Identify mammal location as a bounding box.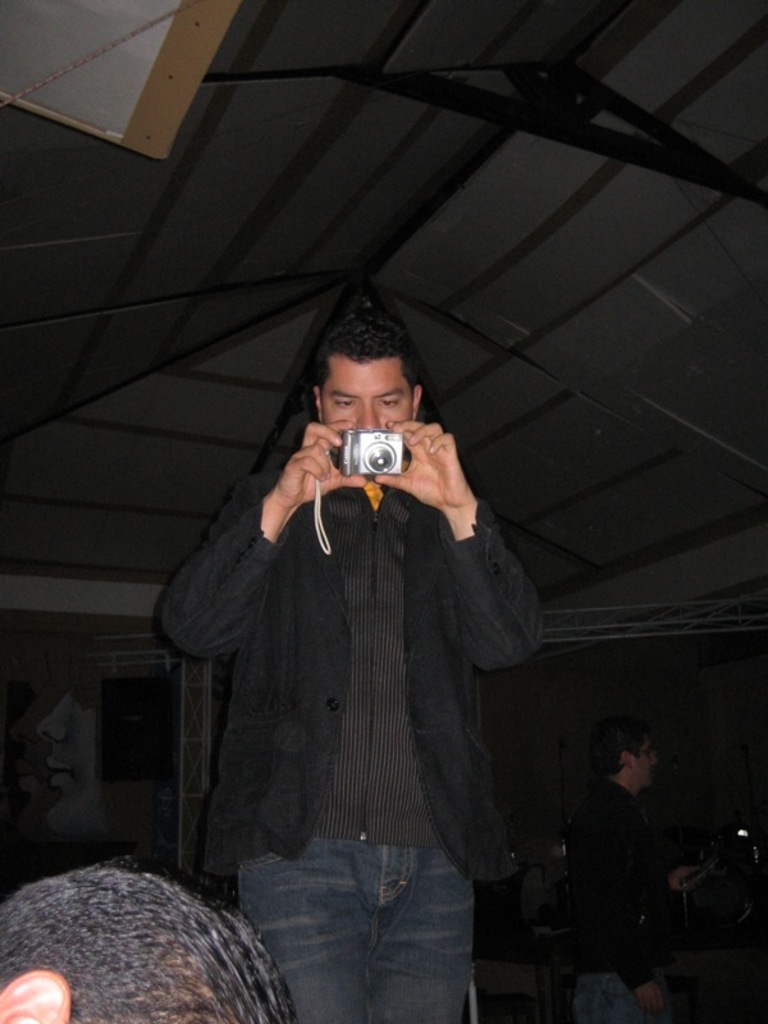
pyautogui.locateOnScreen(37, 662, 174, 845).
